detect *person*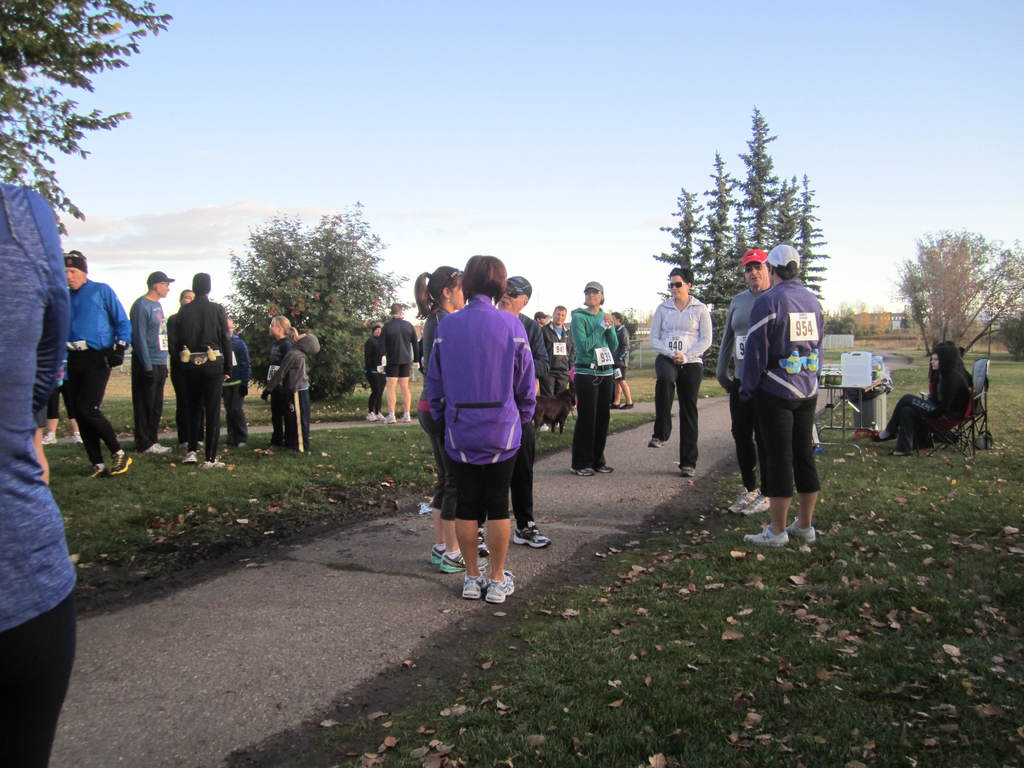
262, 332, 329, 456
